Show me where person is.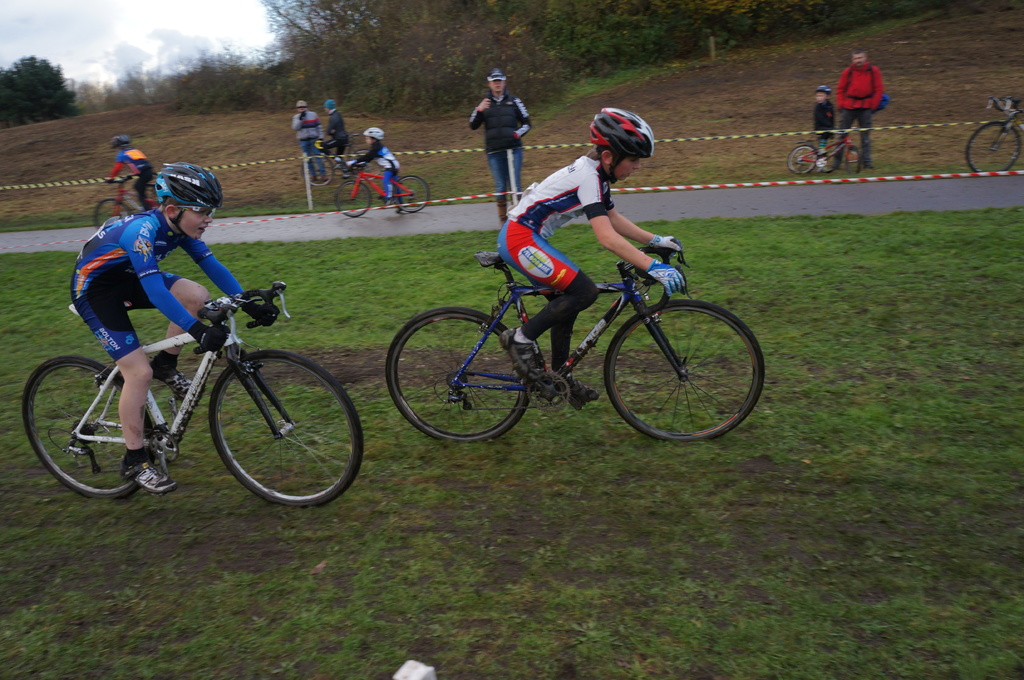
person is at {"x1": 99, "y1": 124, "x2": 162, "y2": 216}.
